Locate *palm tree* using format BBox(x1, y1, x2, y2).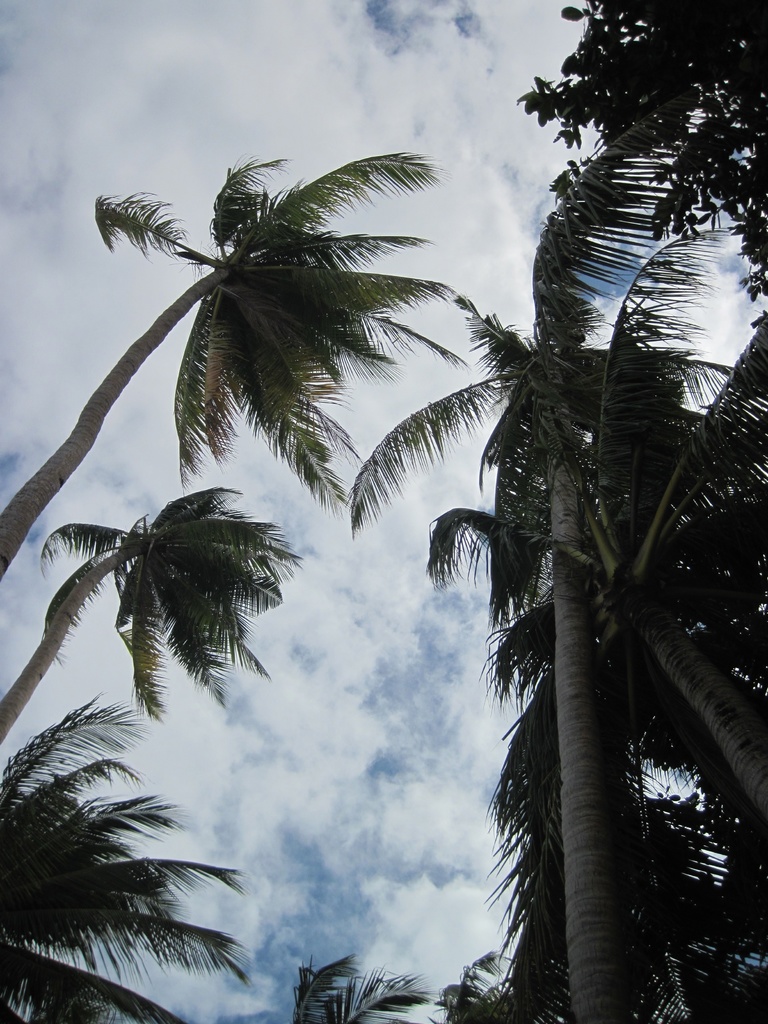
BBox(0, 745, 215, 1020).
